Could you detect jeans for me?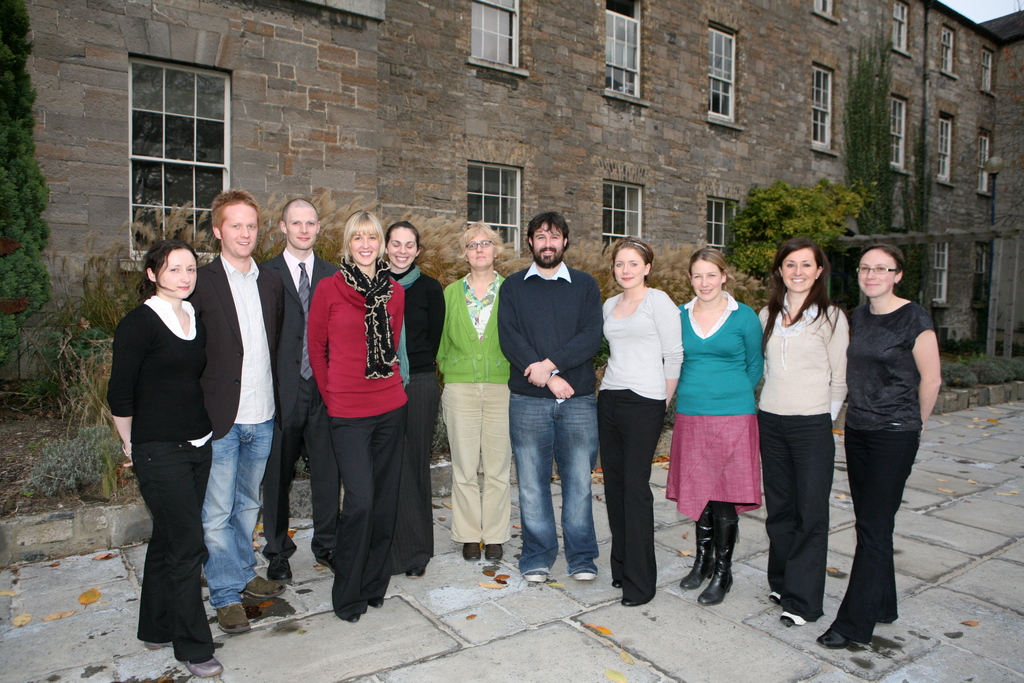
Detection result: 134/443/212/663.
